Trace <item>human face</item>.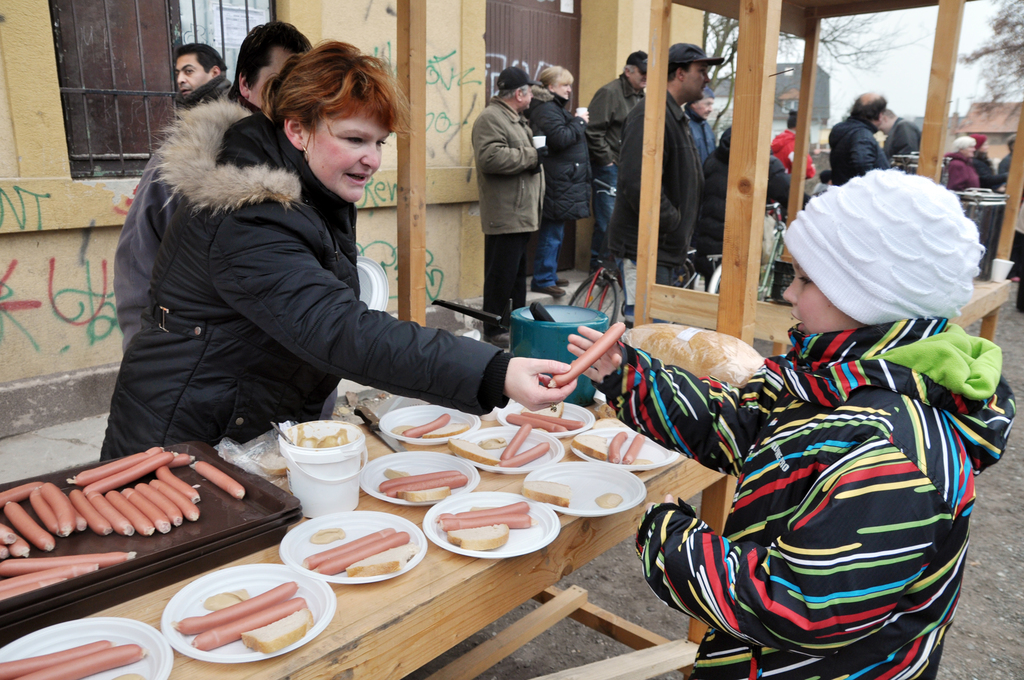
Traced to bbox=[173, 55, 207, 95].
